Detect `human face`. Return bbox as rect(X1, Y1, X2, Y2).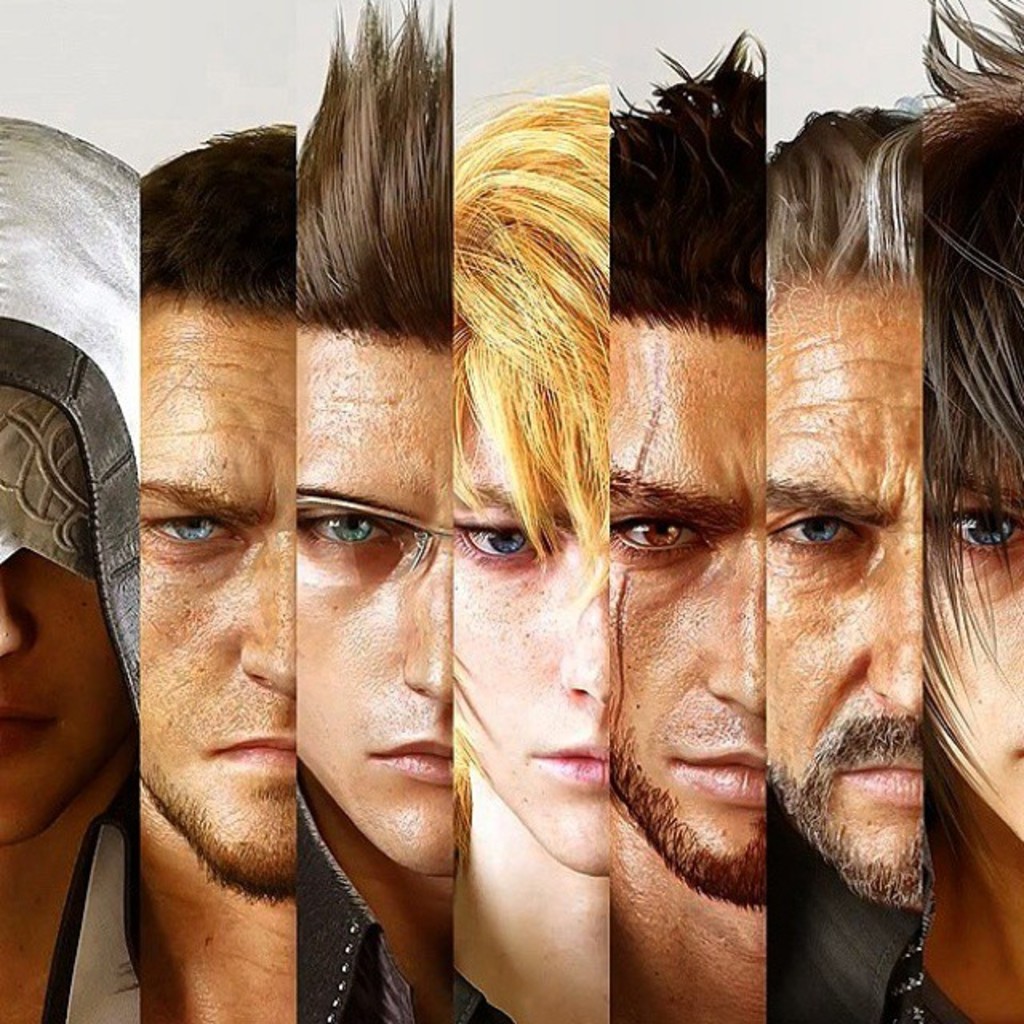
rect(606, 322, 768, 909).
